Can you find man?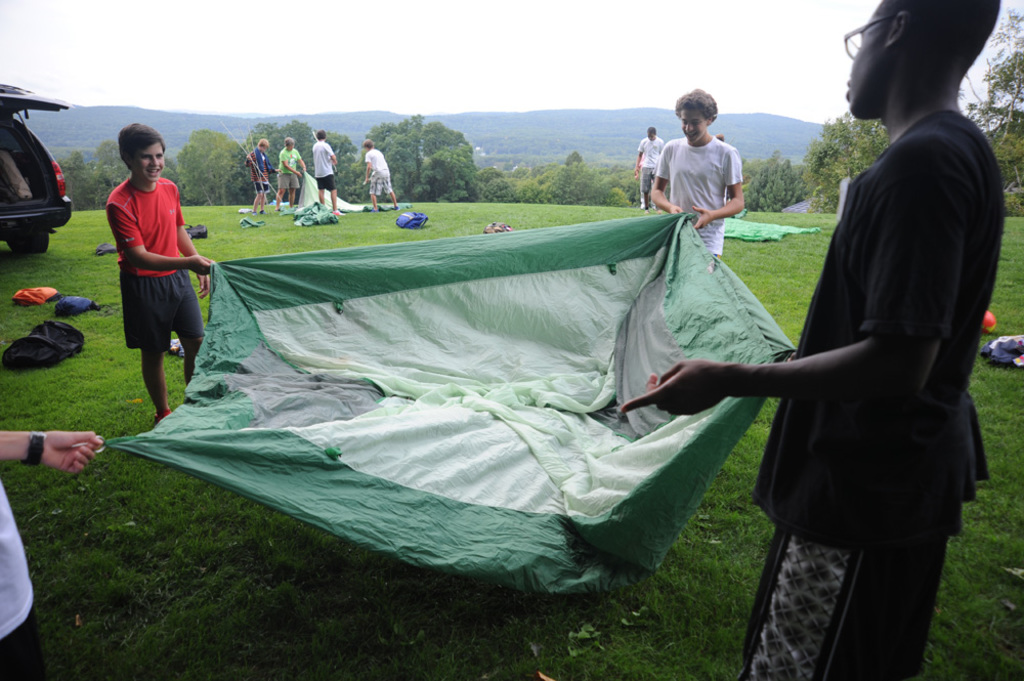
Yes, bounding box: x1=633 y1=124 x2=662 y2=212.
